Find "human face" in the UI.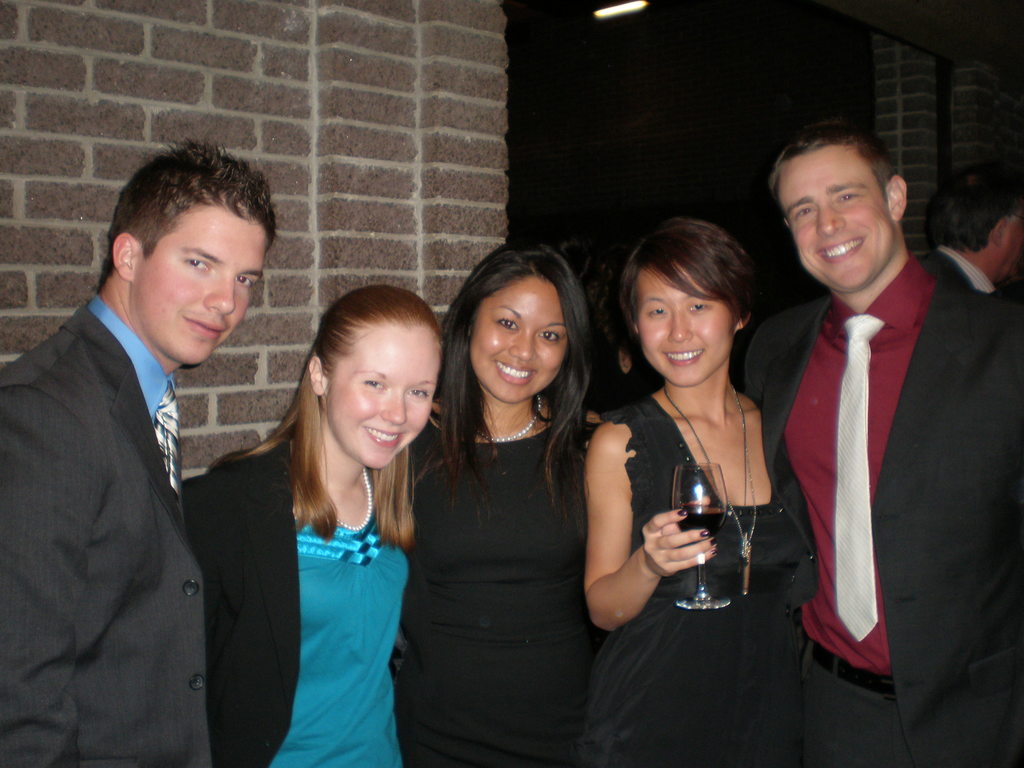
UI element at BBox(140, 200, 266, 358).
